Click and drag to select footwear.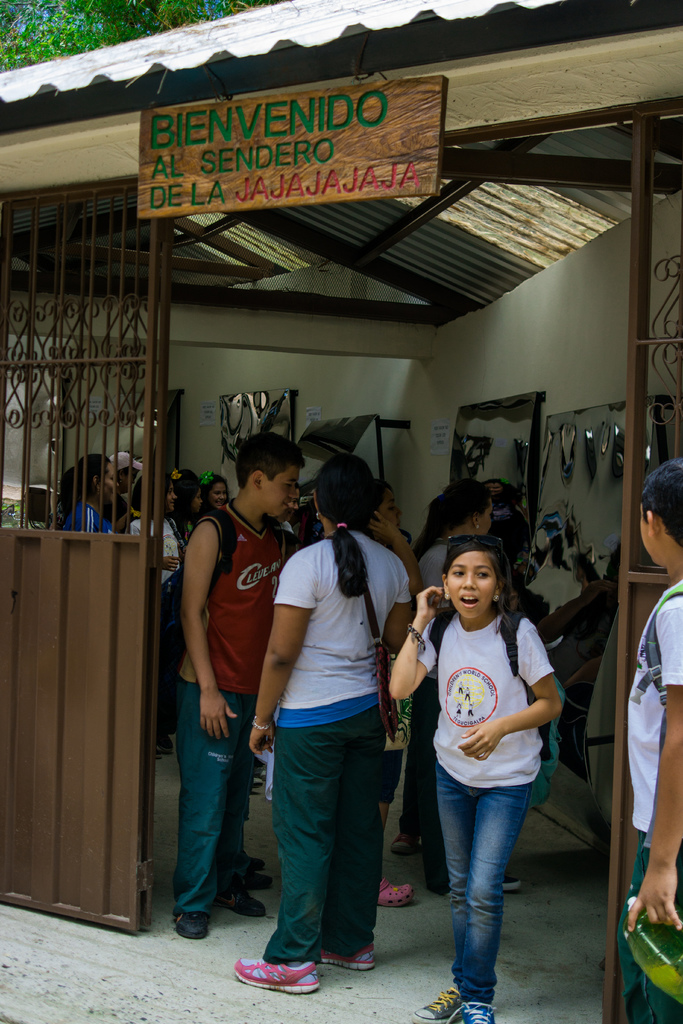
Selection: {"x1": 181, "y1": 907, "x2": 215, "y2": 940}.
